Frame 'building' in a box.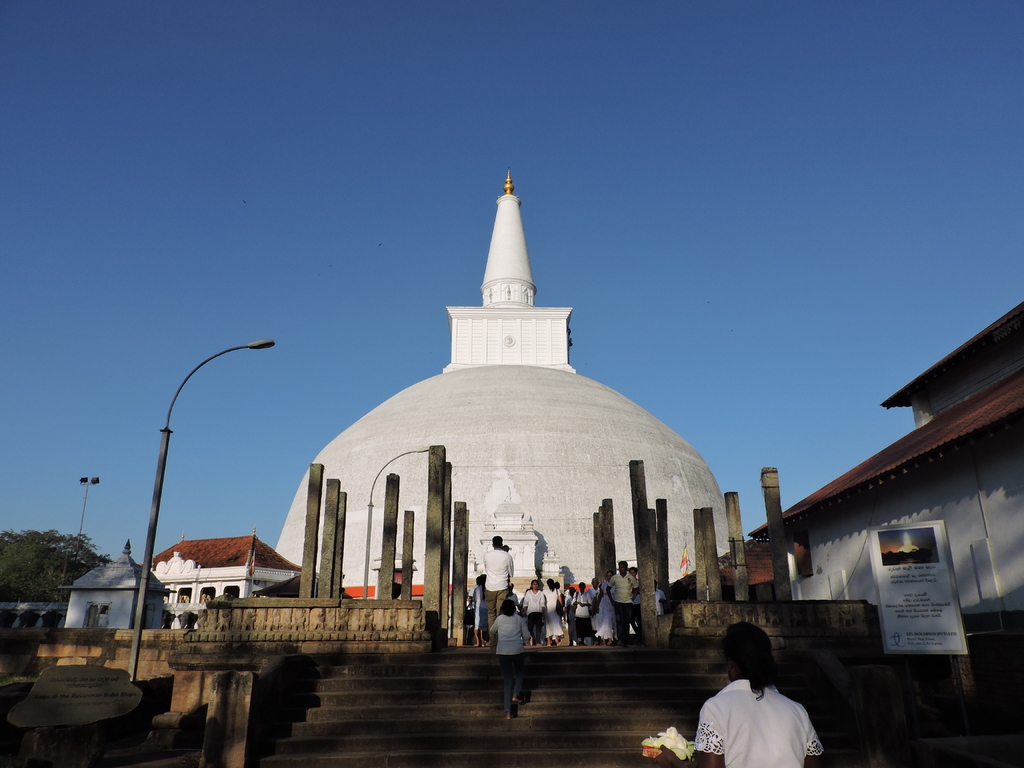
[left=140, top=532, right=300, bottom=606].
